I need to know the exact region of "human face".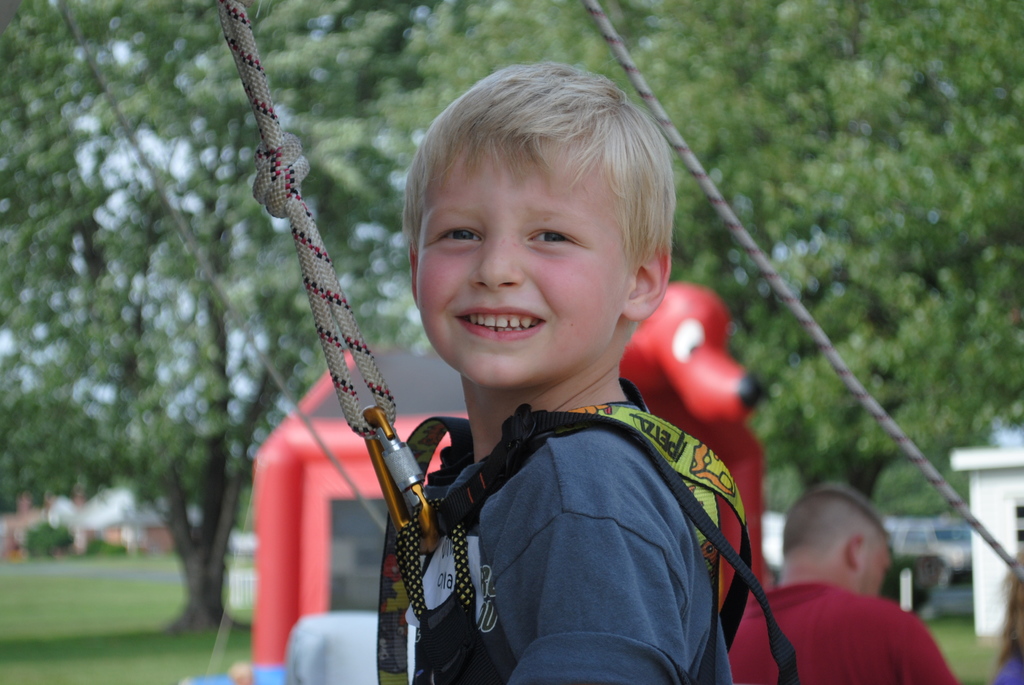
Region: x1=417, y1=152, x2=627, y2=389.
